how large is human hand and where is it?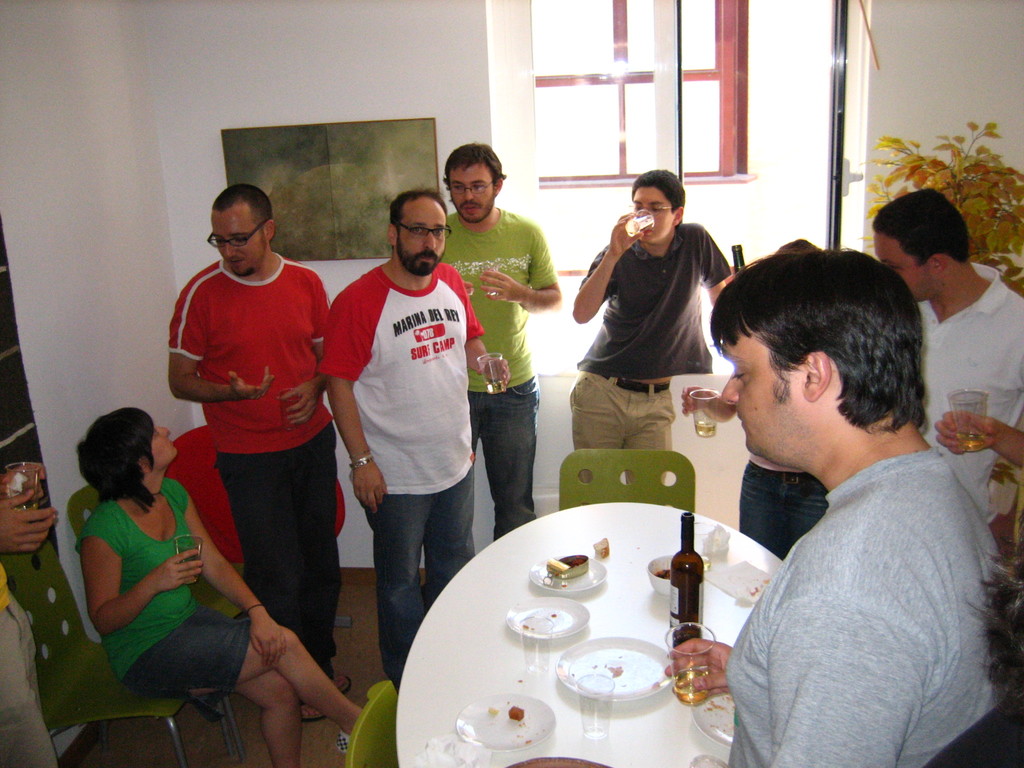
Bounding box: 152:549:203:594.
